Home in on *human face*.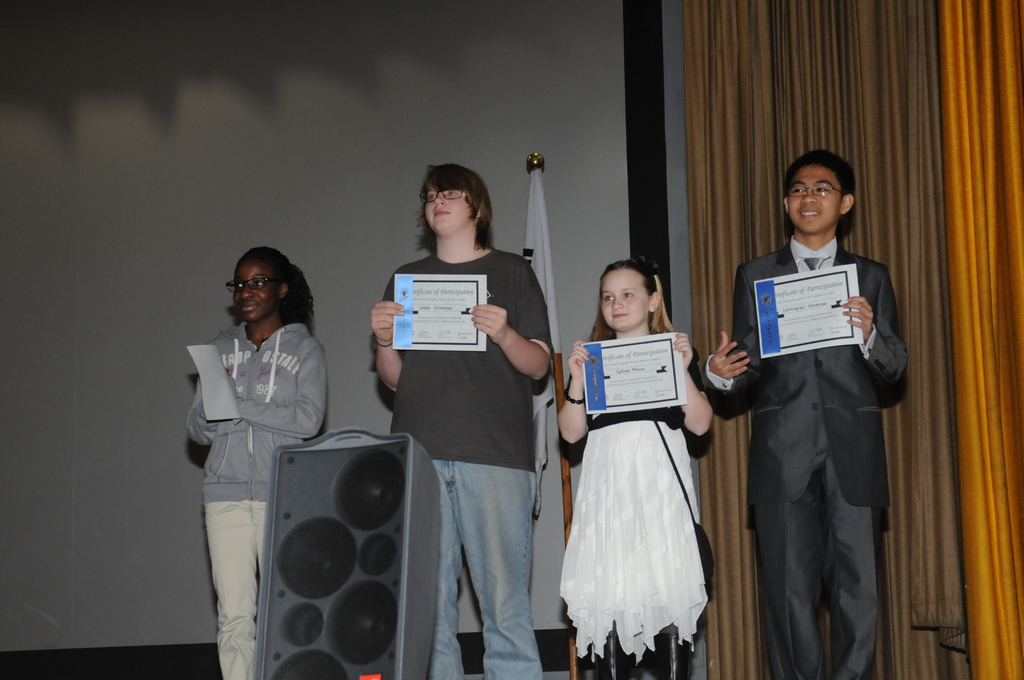
Homed in at left=420, top=179, right=478, bottom=236.
